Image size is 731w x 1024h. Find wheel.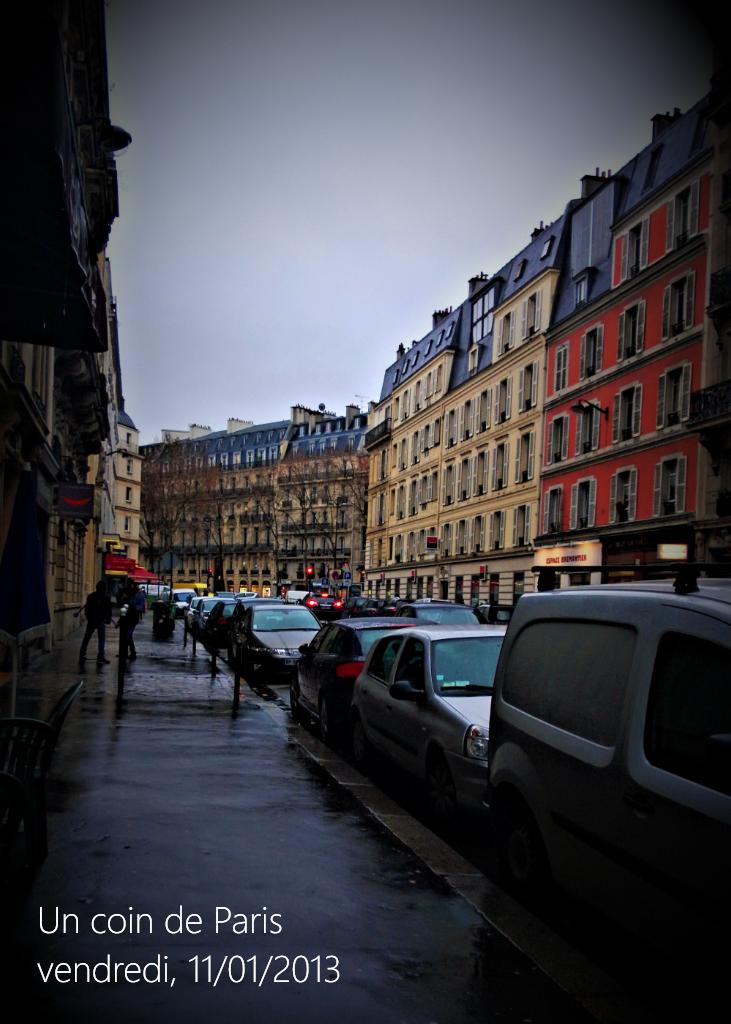
select_region(420, 741, 453, 812).
